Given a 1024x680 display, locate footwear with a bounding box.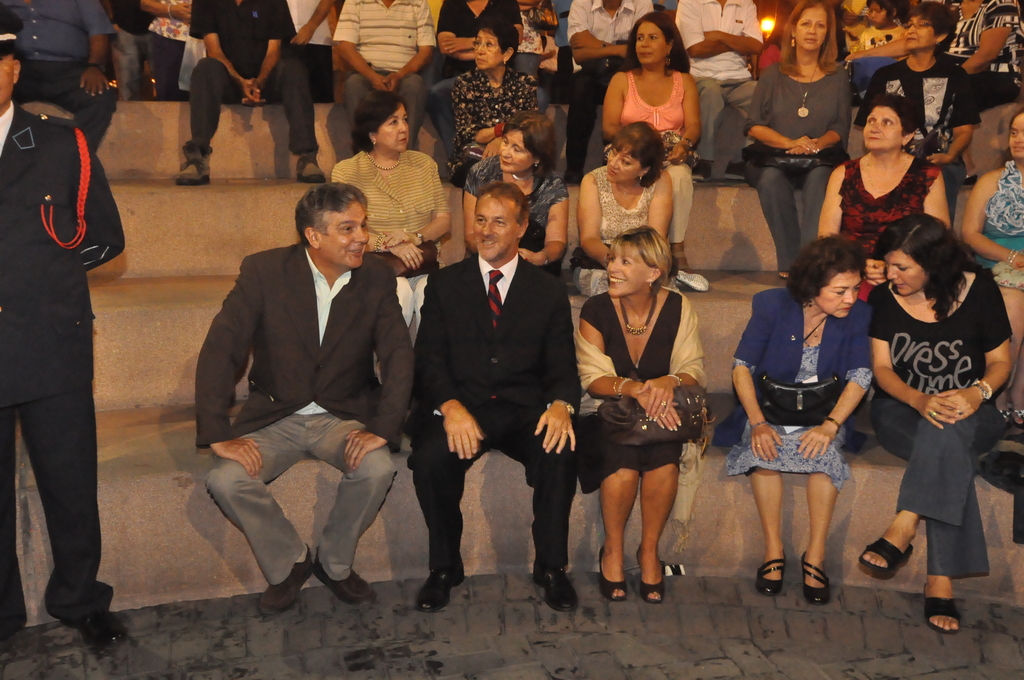
Located: (x1=999, y1=391, x2=1013, y2=426).
